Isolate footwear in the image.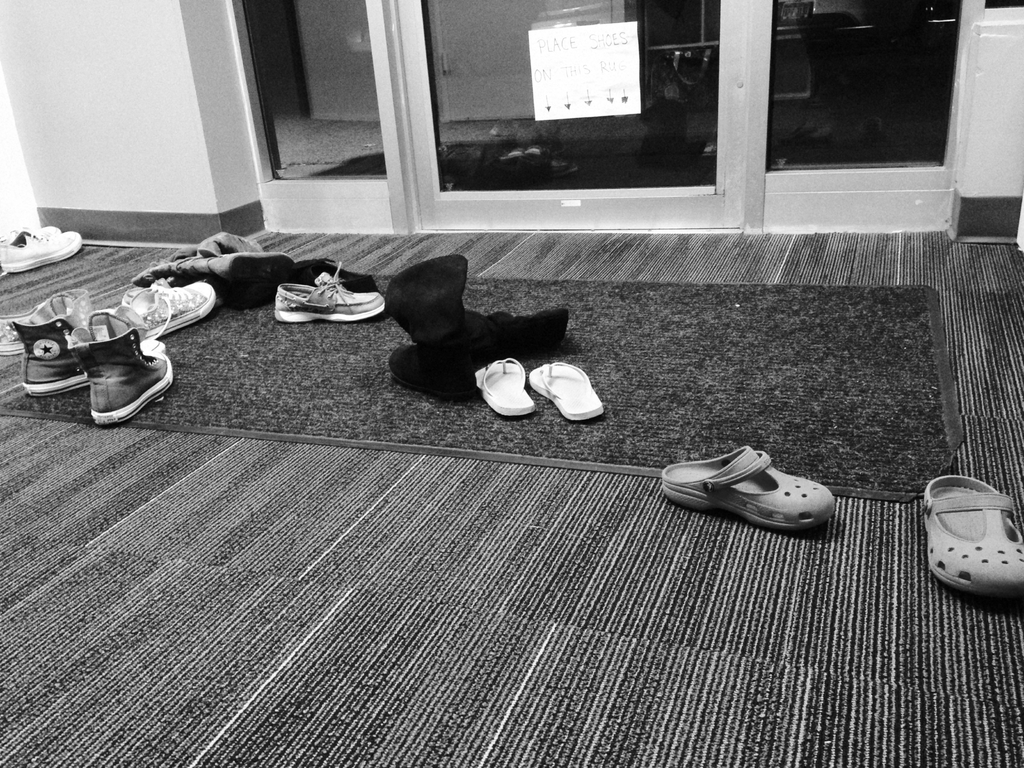
Isolated region: (x1=920, y1=470, x2=1023, y2=599).
